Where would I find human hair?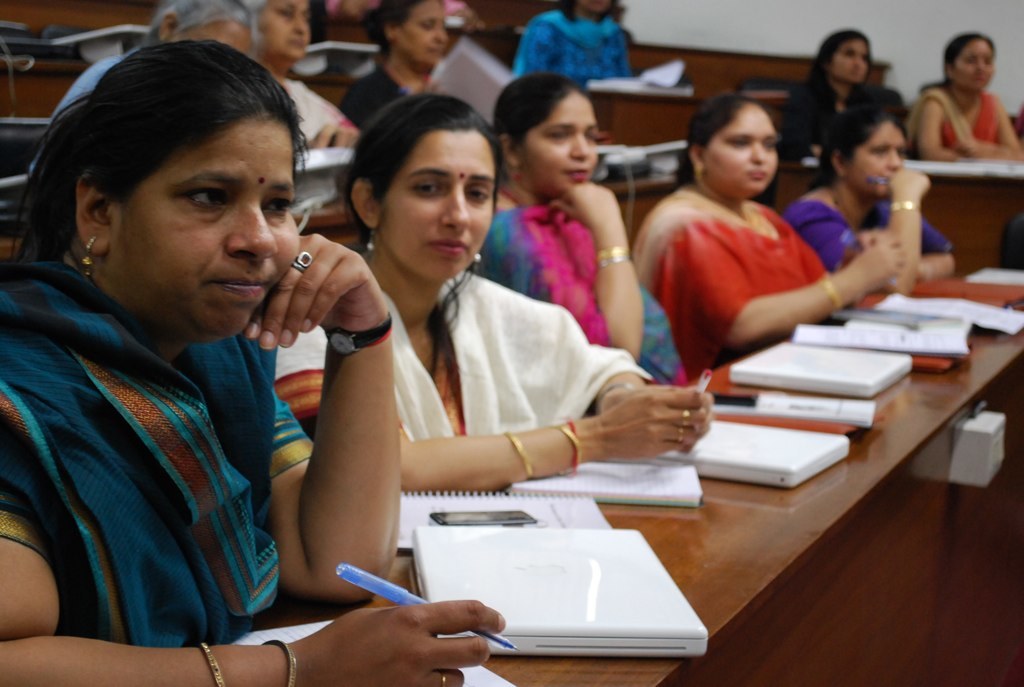
At 486, 70, 599, 205.
